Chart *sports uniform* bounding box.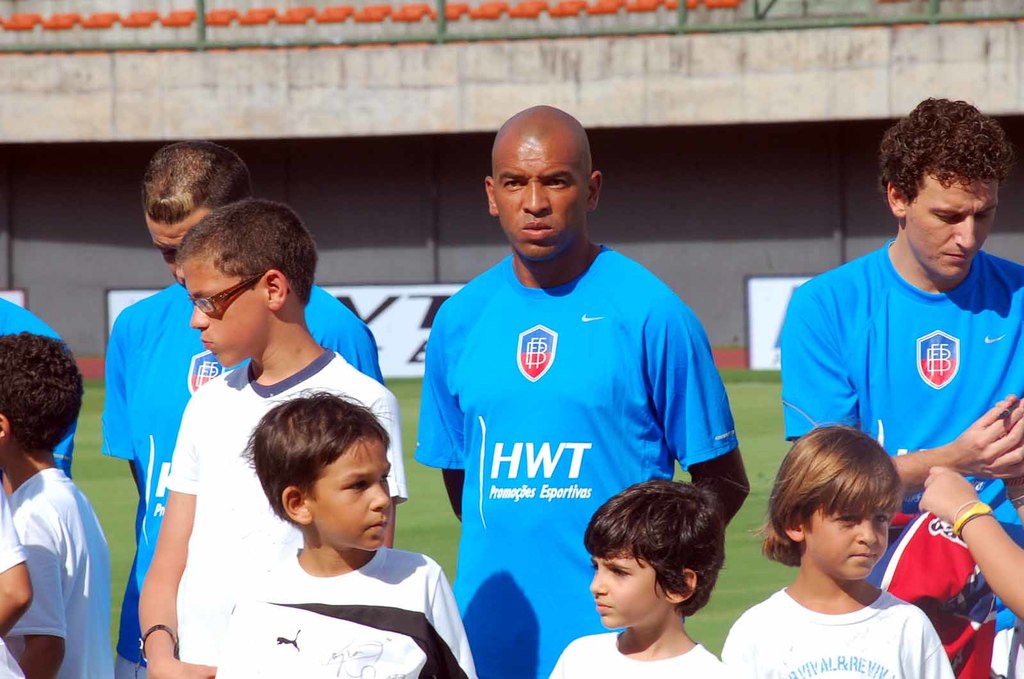
Charted: detection(720, 584, 960, 678).
